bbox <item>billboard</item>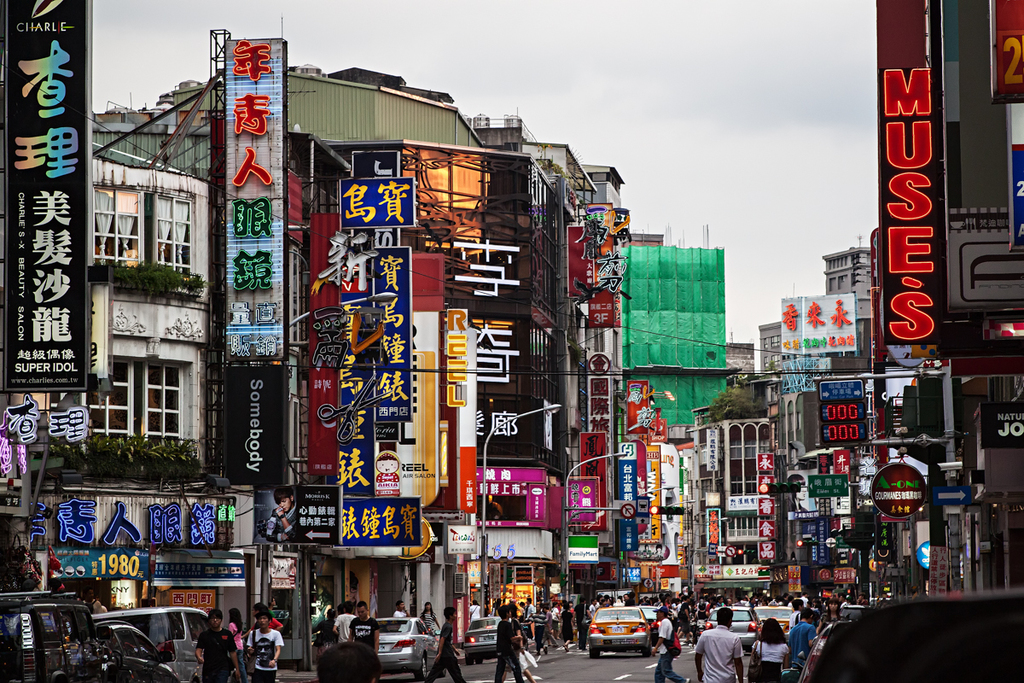
340 174 425 233
